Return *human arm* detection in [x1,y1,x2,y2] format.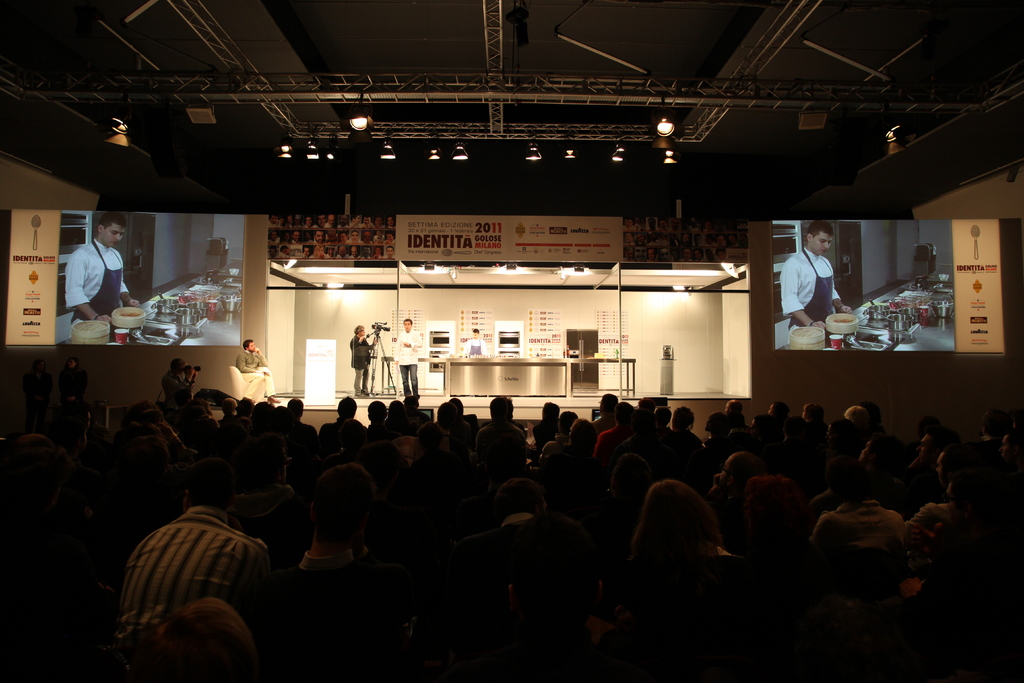
[394,333,404,346].
